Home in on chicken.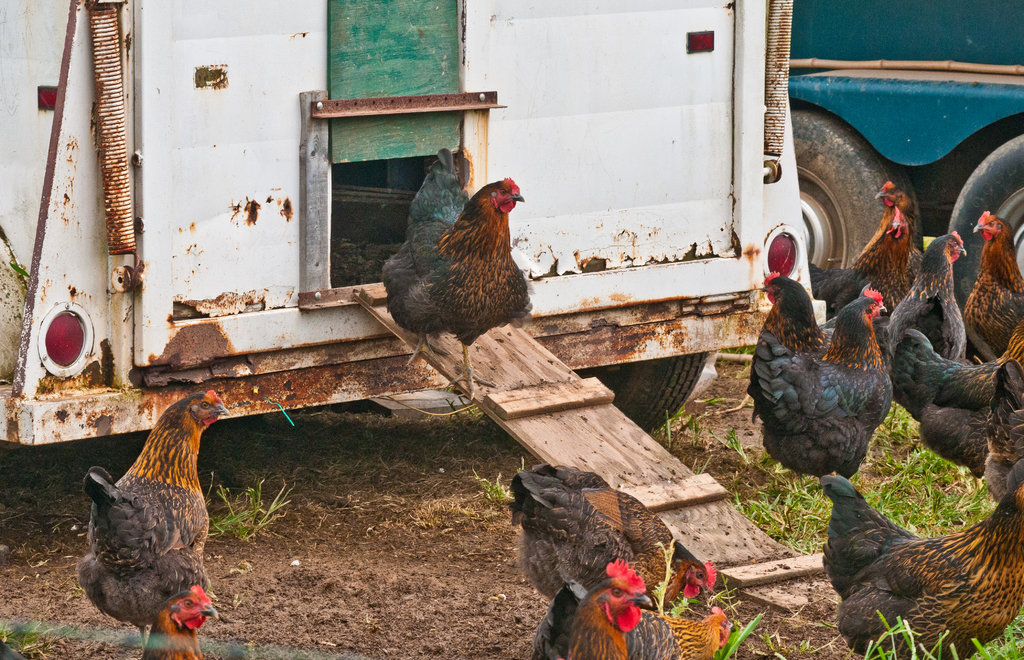
Homed in at x1=915 y1=349 x2=1023 y2=481.
